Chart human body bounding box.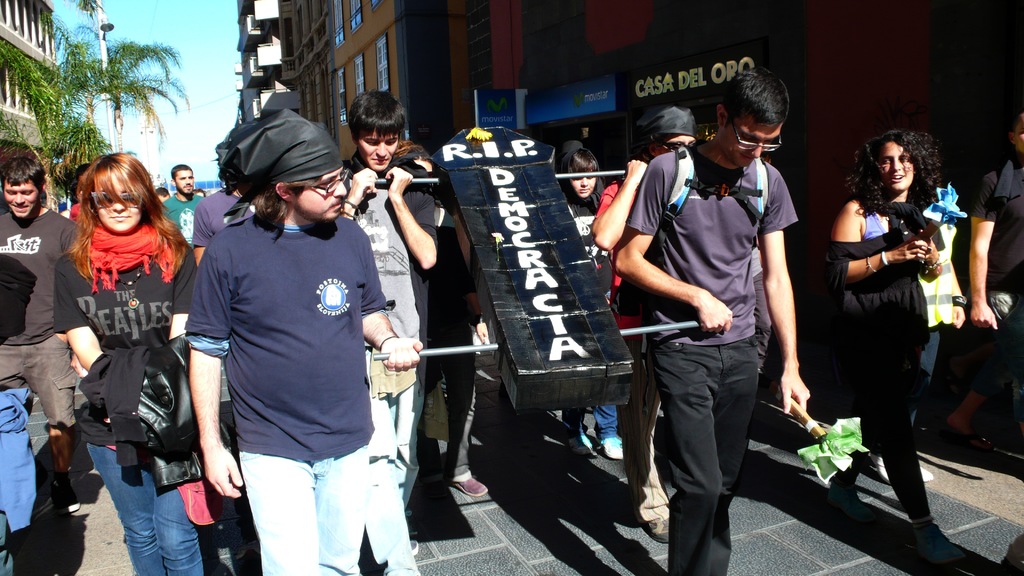
Charted: rect(56, 148, 200, 575).
